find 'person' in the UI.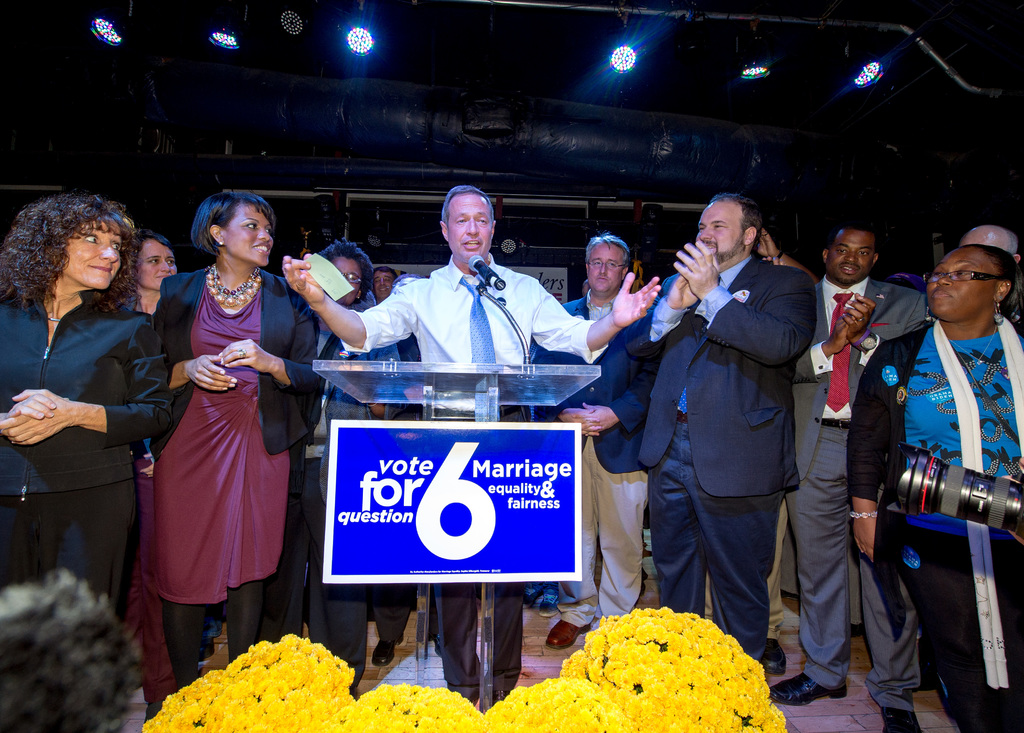
UI element at bbox=(3, 563, 145, 732).
